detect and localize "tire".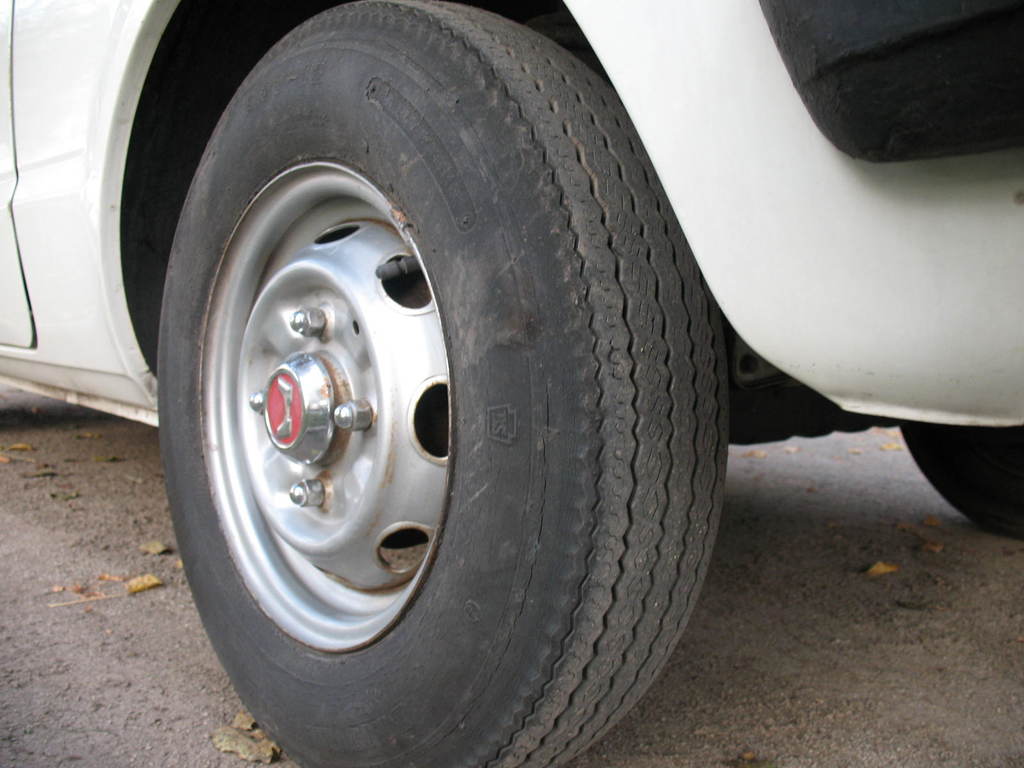
Localized at rect(154, 0, 726, 767).
